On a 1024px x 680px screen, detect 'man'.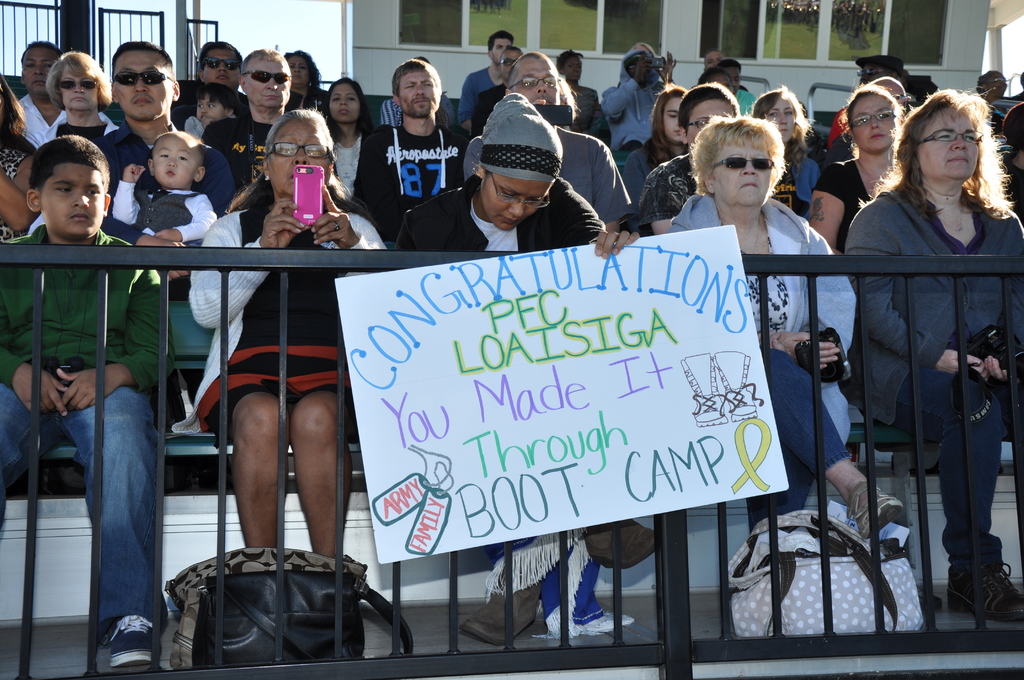
box(456, 32, 511, 133).
